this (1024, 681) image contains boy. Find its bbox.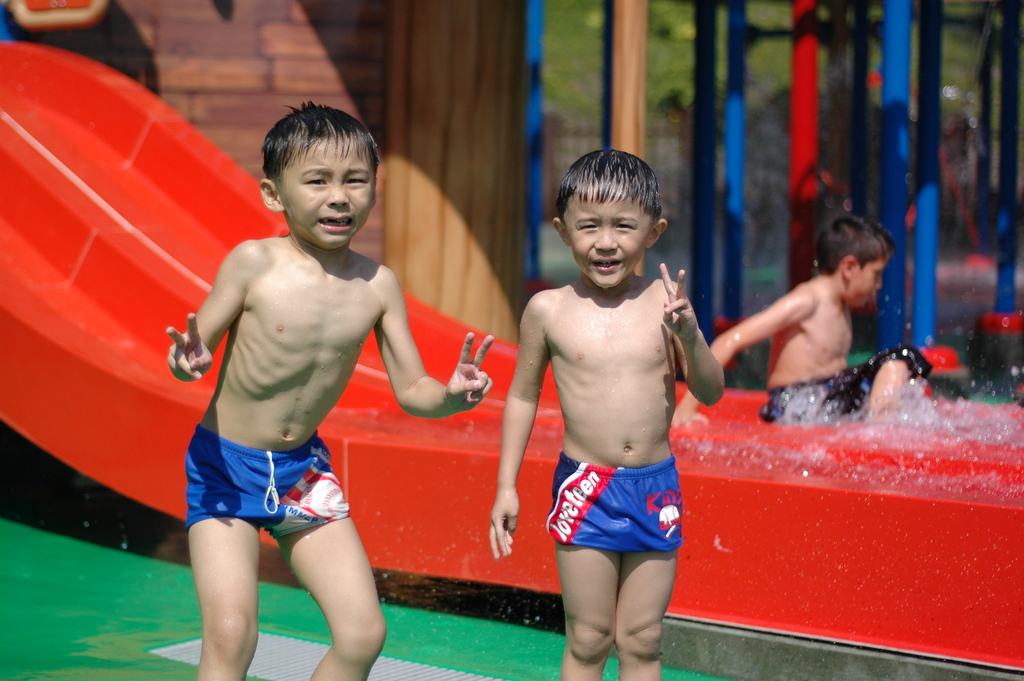
bbox=[168, 101, 495, 680].
